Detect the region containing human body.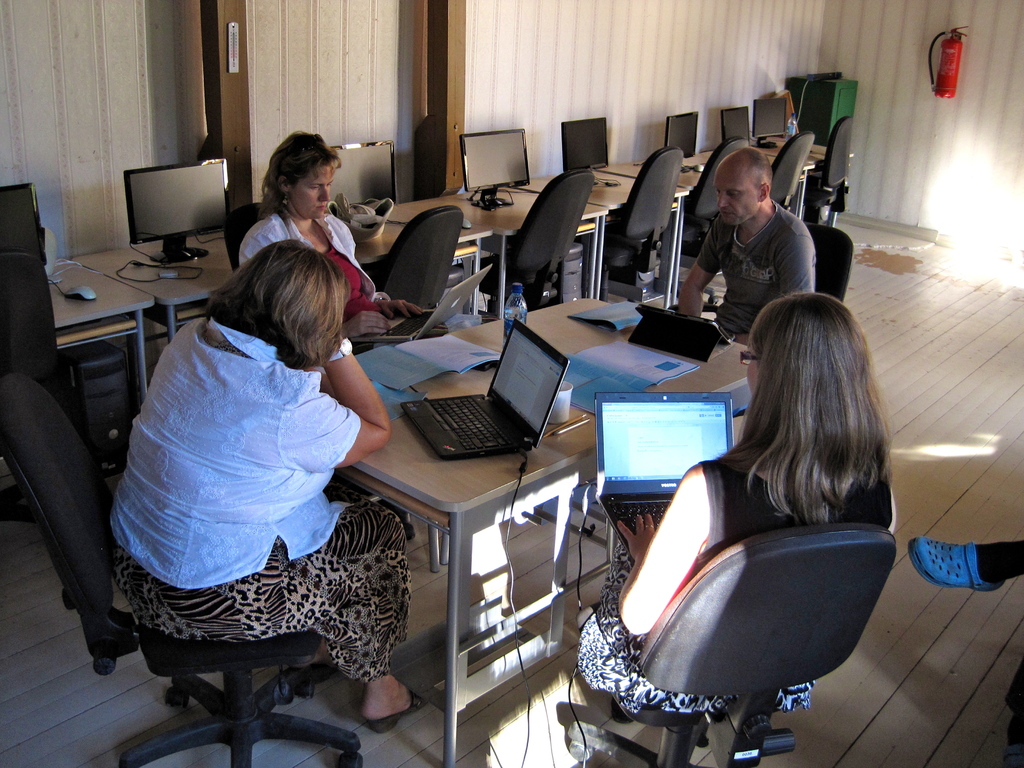
crop(677, 204, 826, 342).
